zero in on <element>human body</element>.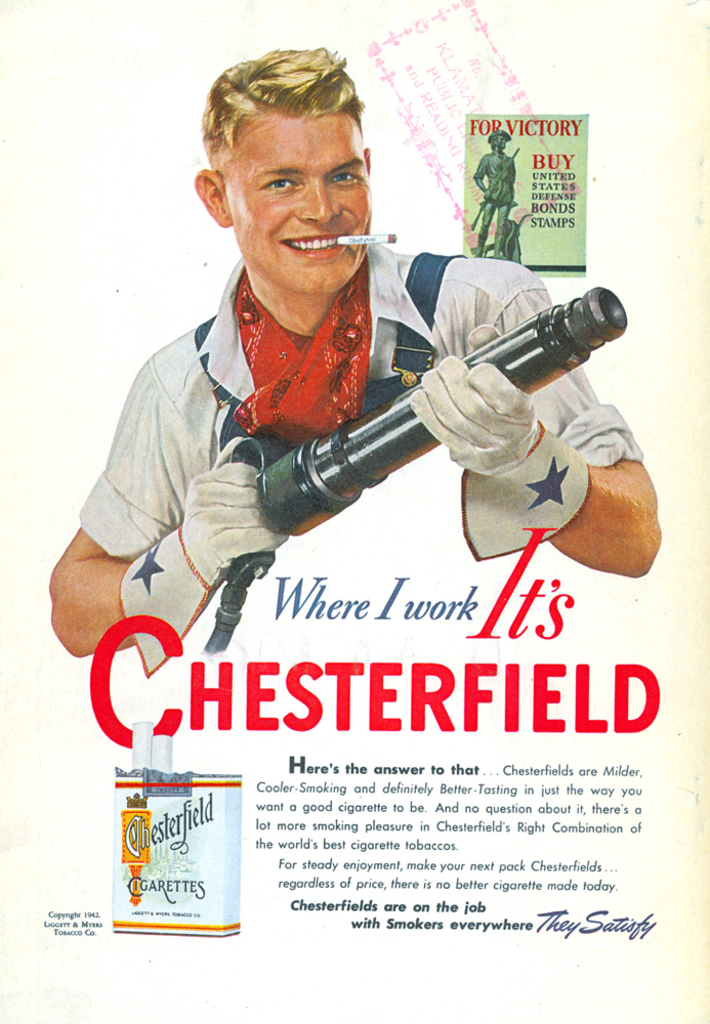
Zeroed in: x1=45, y1=43, x2=662, y2=675.
